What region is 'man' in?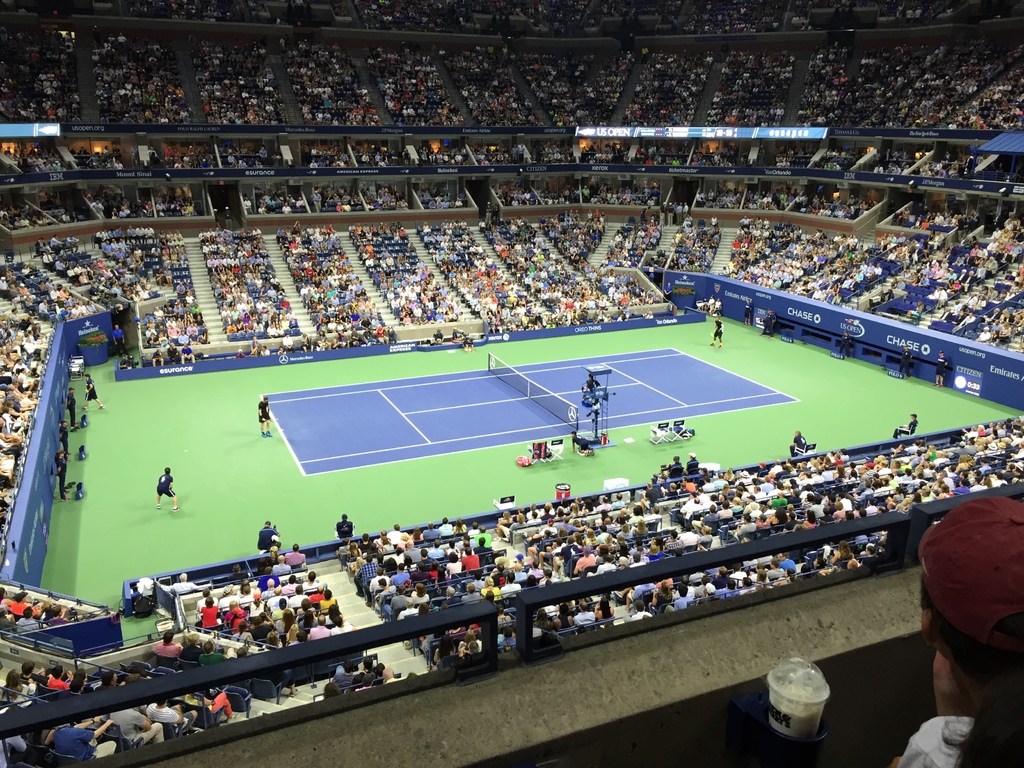
710/550/801/584.
